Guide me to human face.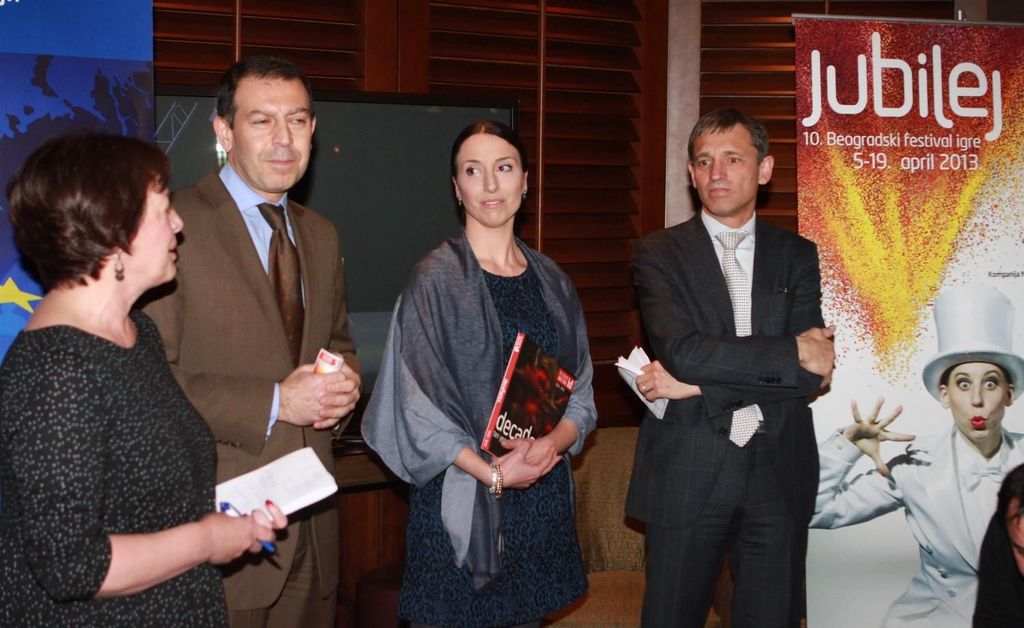
Guidance: bbox(133, 177, 186, 290).
